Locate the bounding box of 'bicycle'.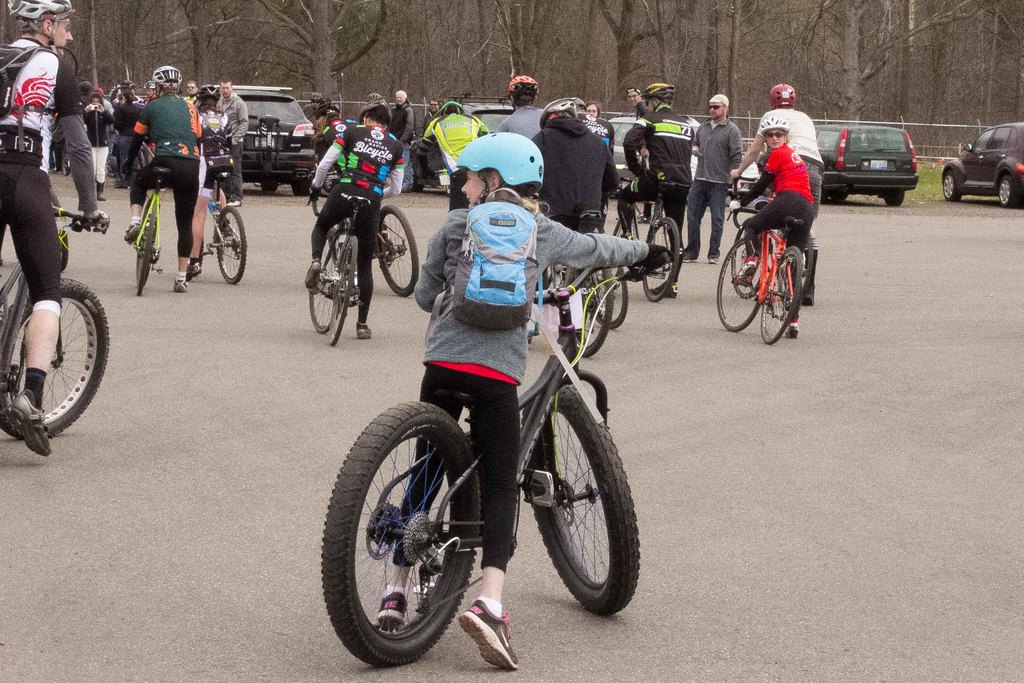
Bounding box: box(555, 220, 639, 313).
